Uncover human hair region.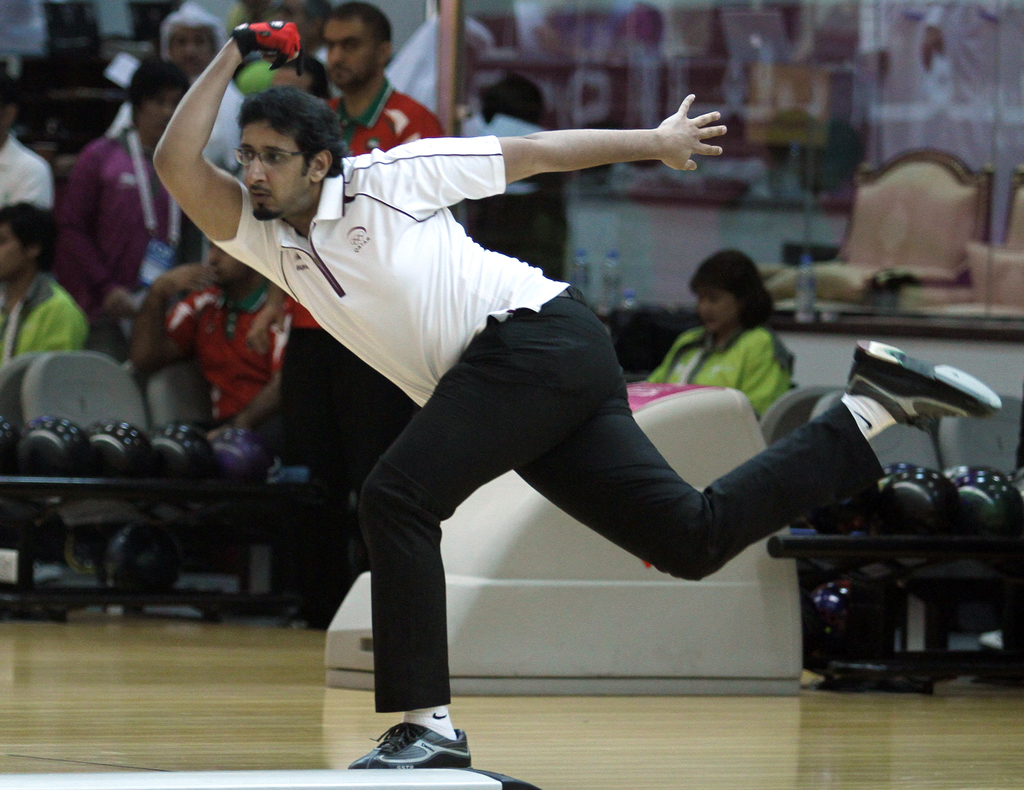
Uncovered: crop(0, 75, 20, 109).
